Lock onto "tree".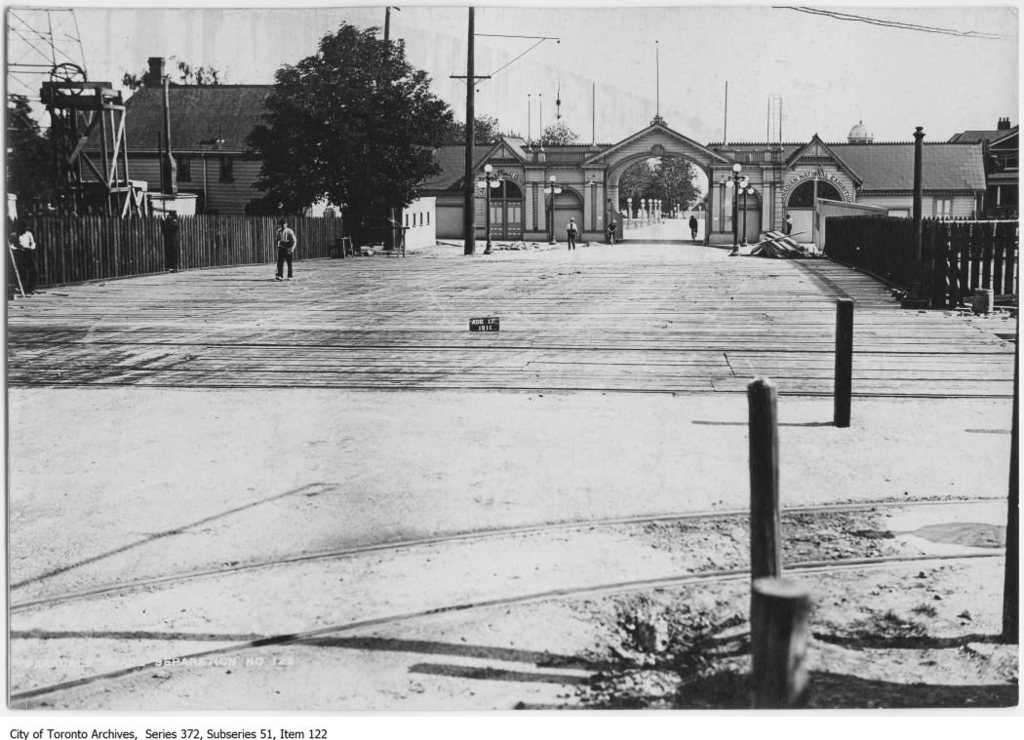
Locked: x1=616 y1=161 x2=652 y2=206.
